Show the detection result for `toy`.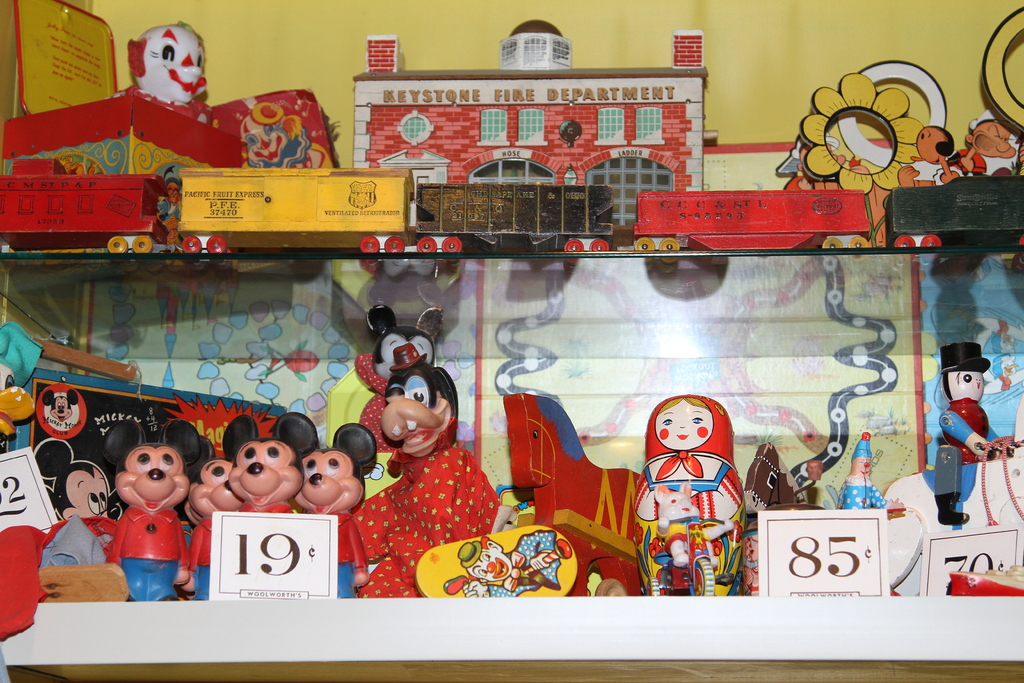
<bbox>326, 31, 714, 256</bbox>.
